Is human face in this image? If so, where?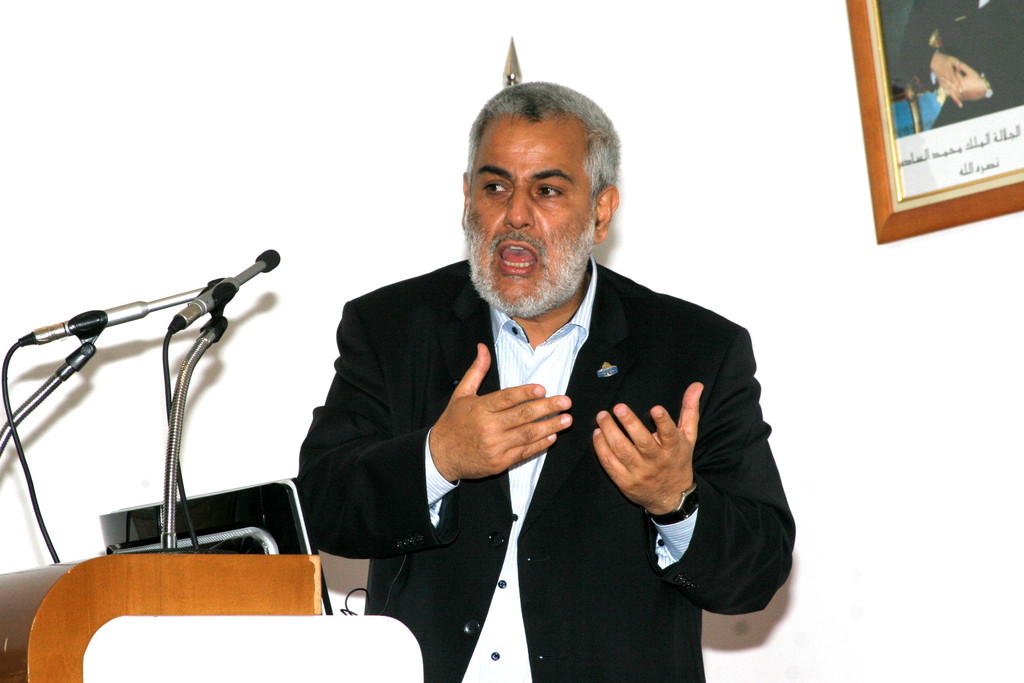
Yes, at crop(460, 120, 594, 315).
